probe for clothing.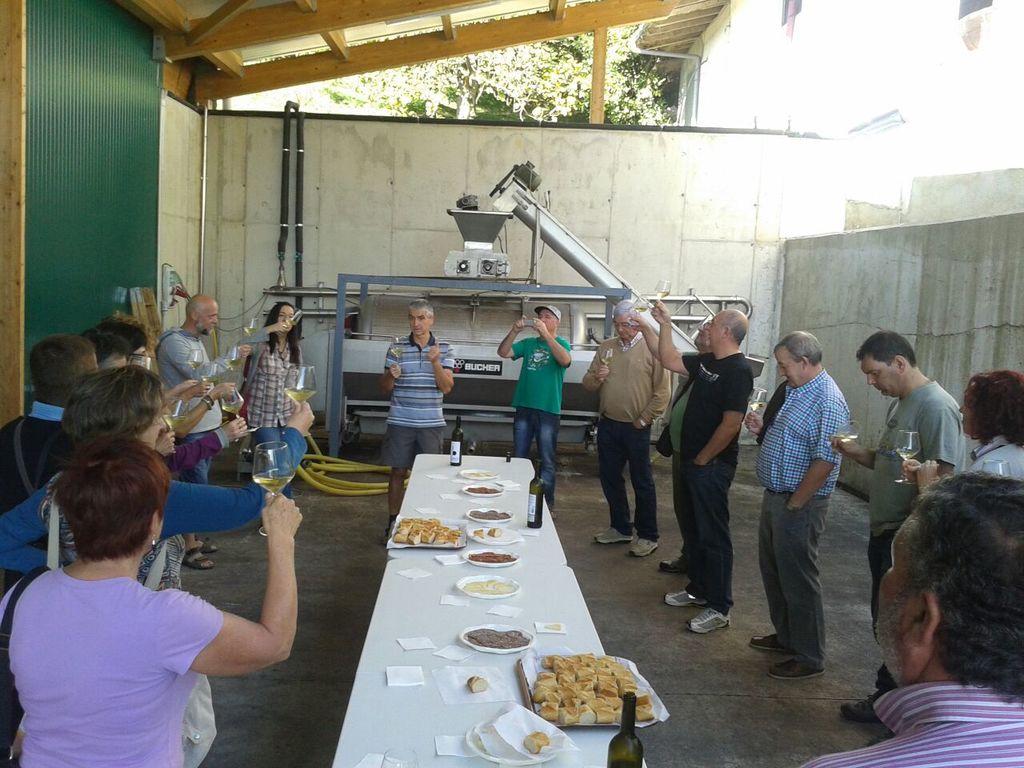
Probe result: bbox=[0, 438, 304, 767].
